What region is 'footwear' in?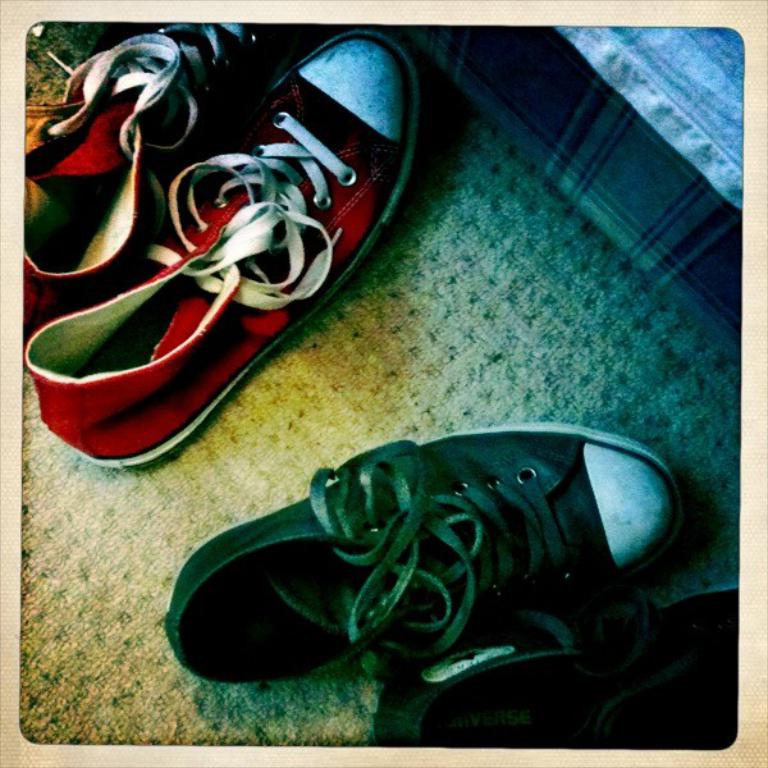
BBox(156, 421, 684, 678).
